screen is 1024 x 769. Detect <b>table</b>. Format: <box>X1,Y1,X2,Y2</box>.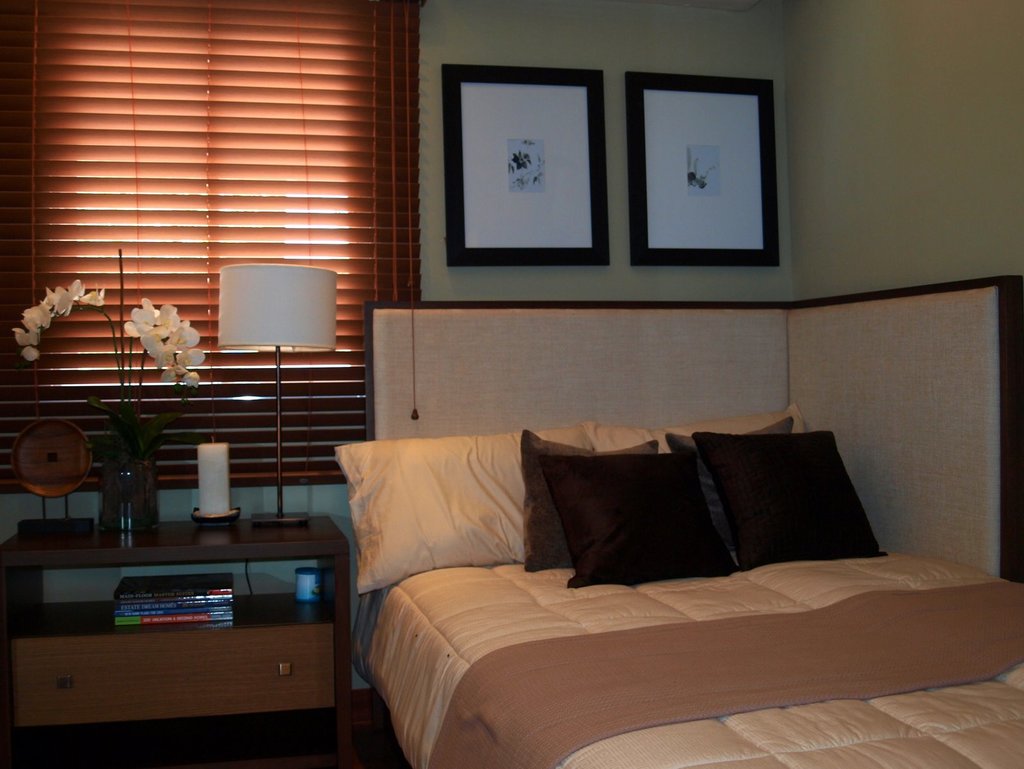
<box>4,500,364,761</box>.
